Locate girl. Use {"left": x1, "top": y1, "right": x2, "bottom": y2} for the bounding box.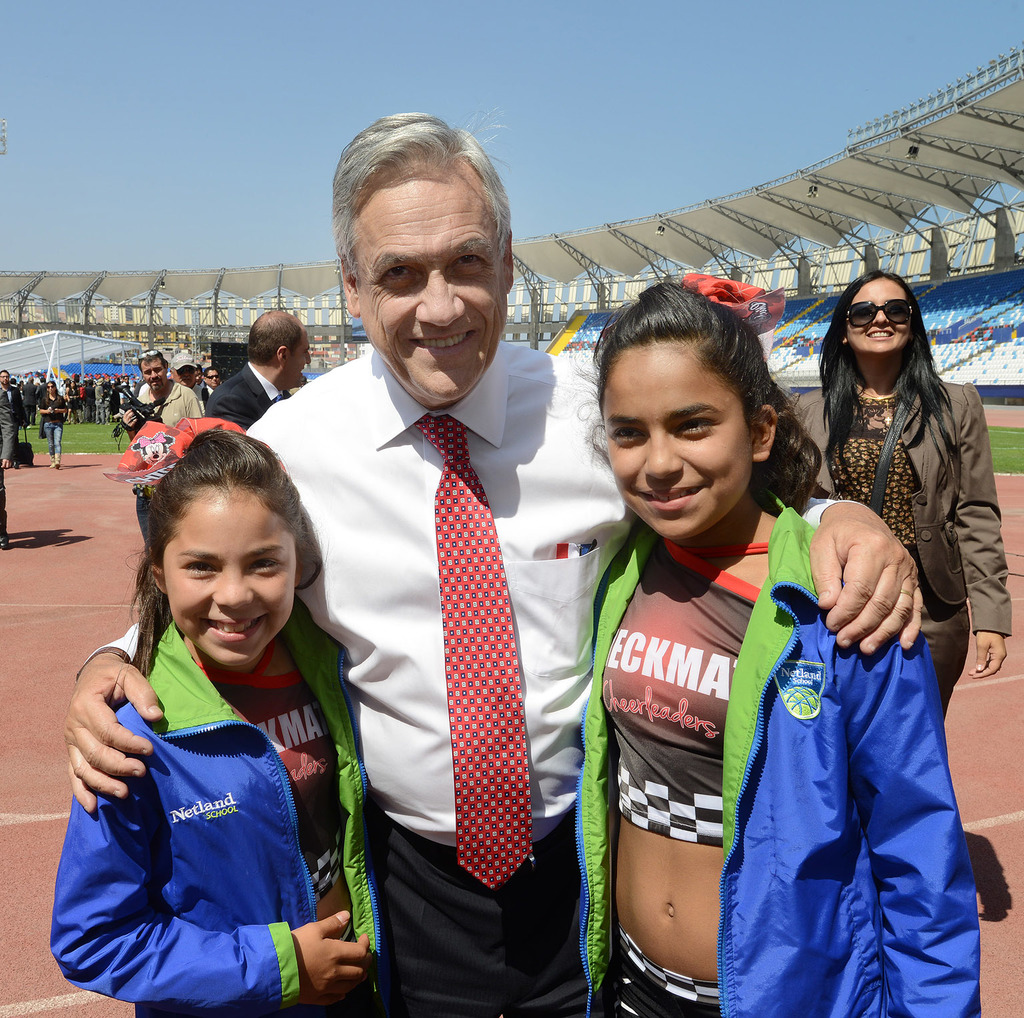
{"left": 571, "top": 269, "right": 984, "bottom": 1017}.
